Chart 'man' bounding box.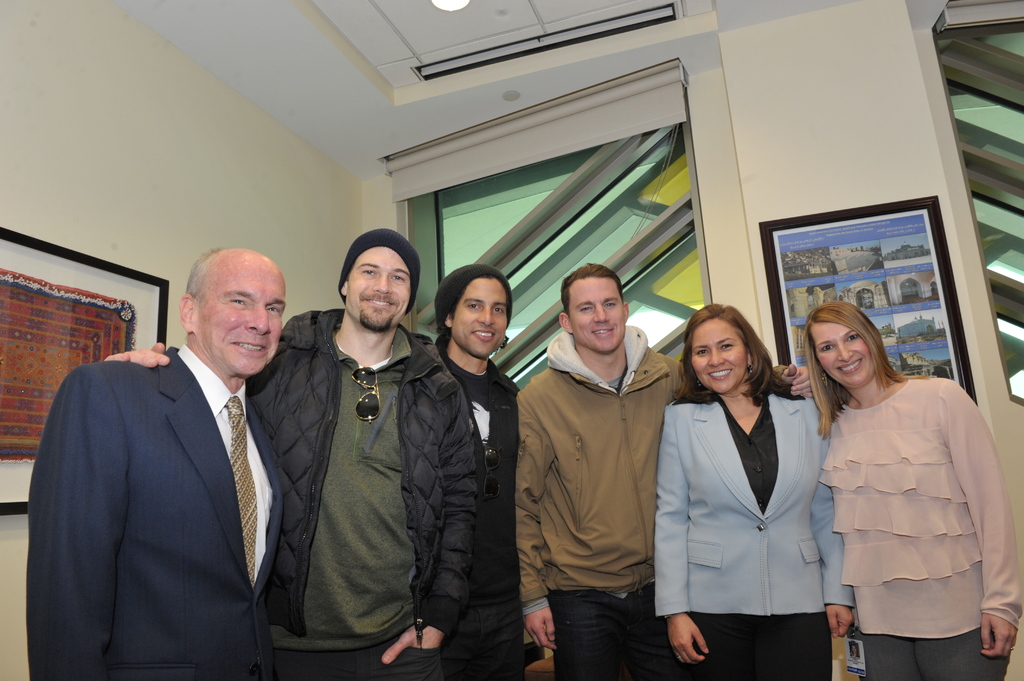
Charted: (x1=491, y1=277, x2=811, y2=677).
